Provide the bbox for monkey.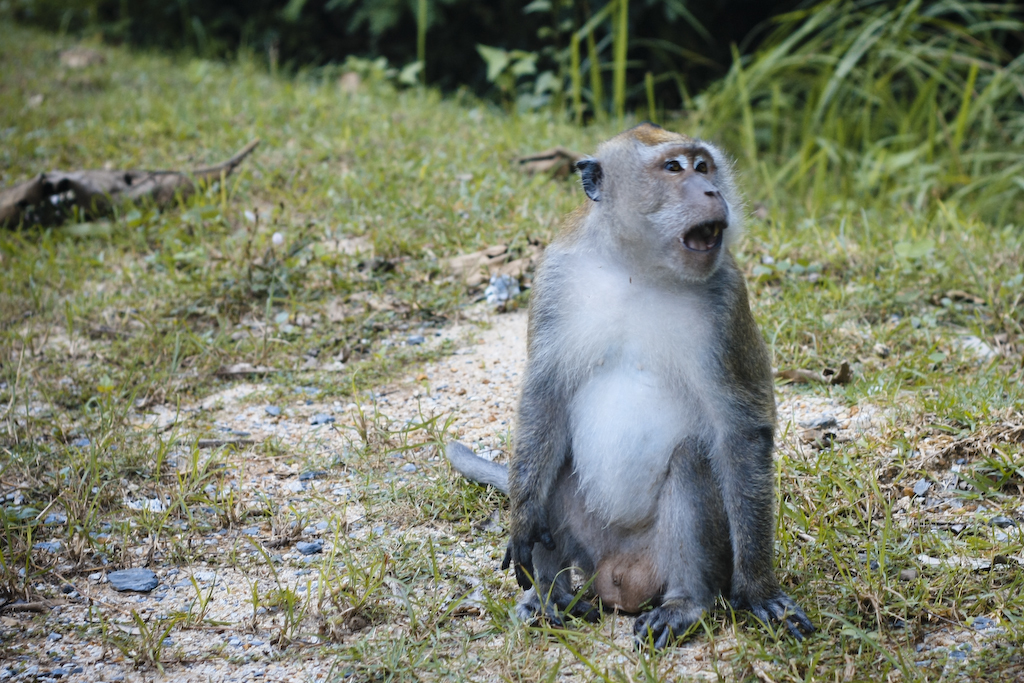
(x1=469, y1=123, x2=798, y2=651).
